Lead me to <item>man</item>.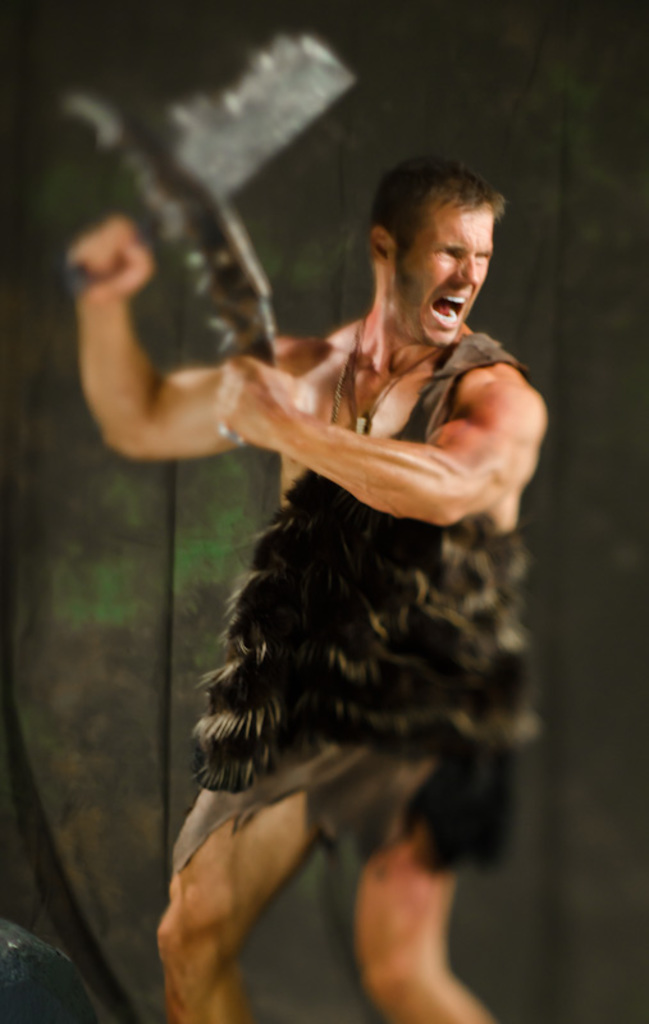
Lead to (left=177, top=212, right=545, bottom=950).
